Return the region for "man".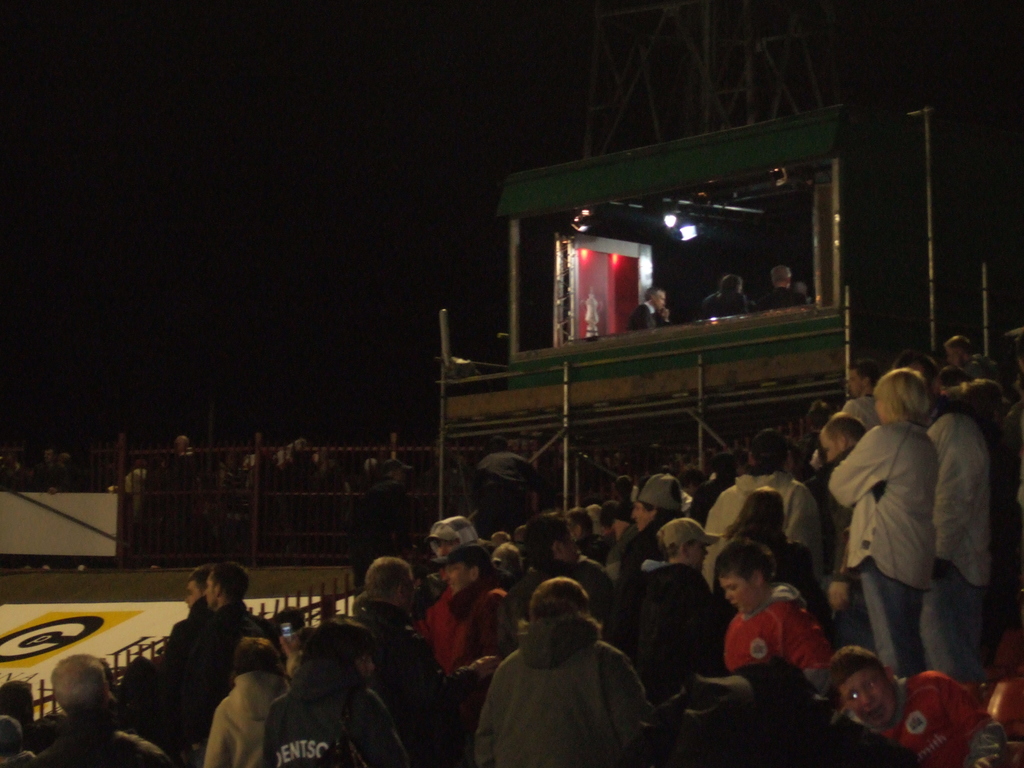
(x1=697, y1=271, x2=749, y2=316).
